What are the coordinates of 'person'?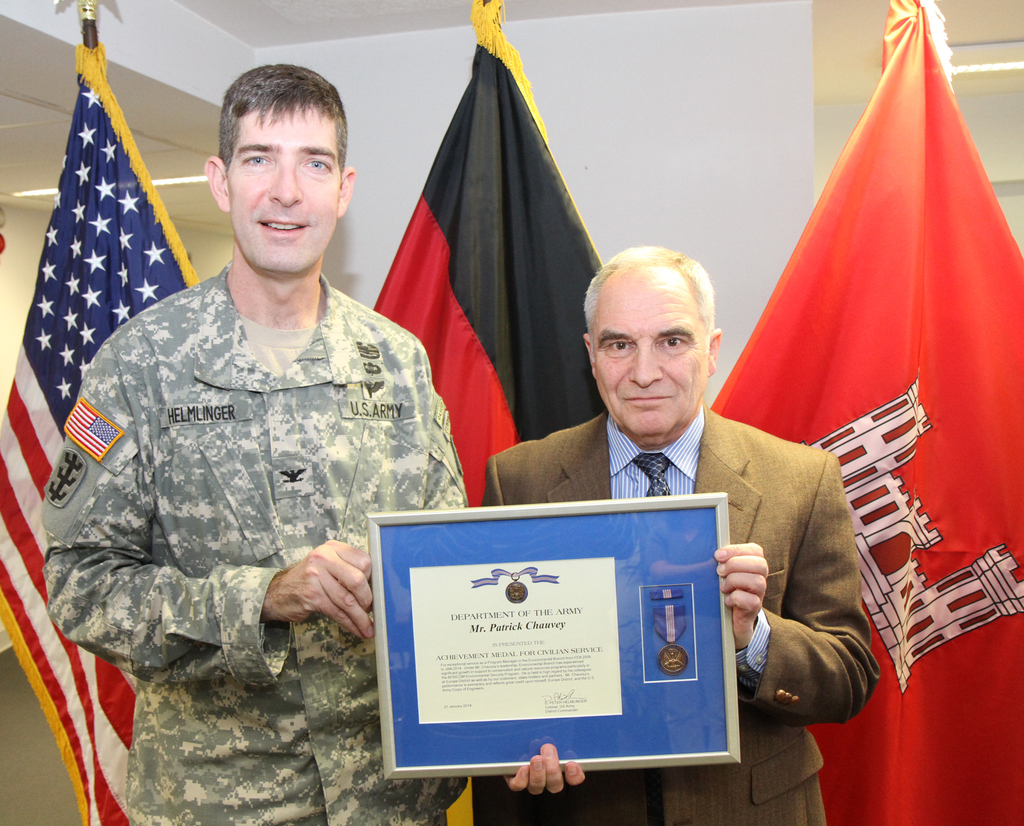
[472, 243, 882, 825].
